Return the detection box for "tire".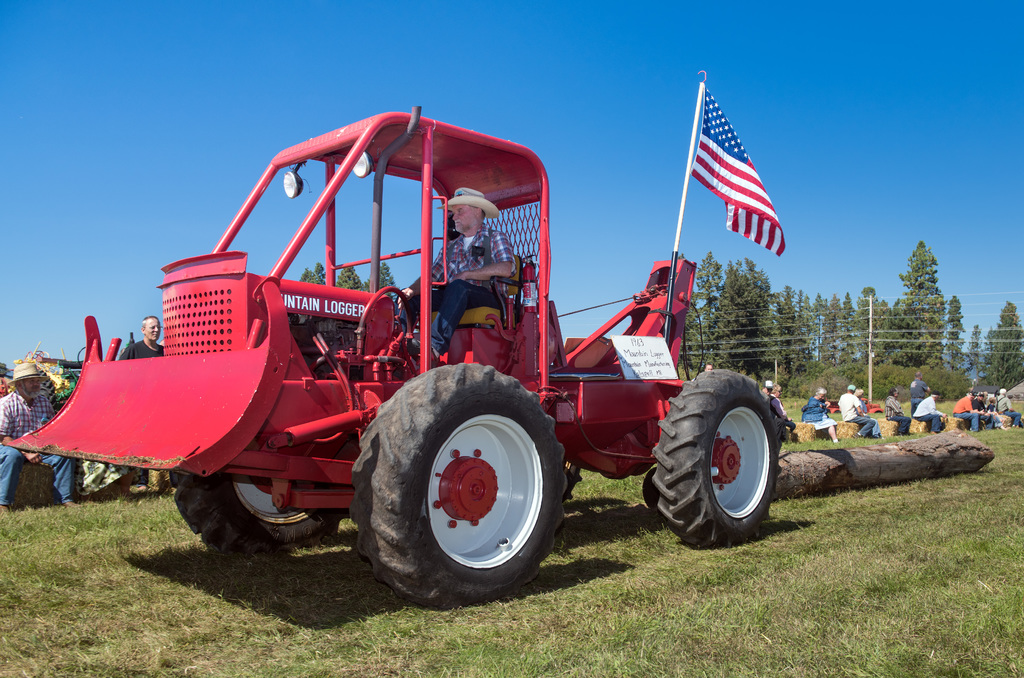
[655, 365, 779, 540].
